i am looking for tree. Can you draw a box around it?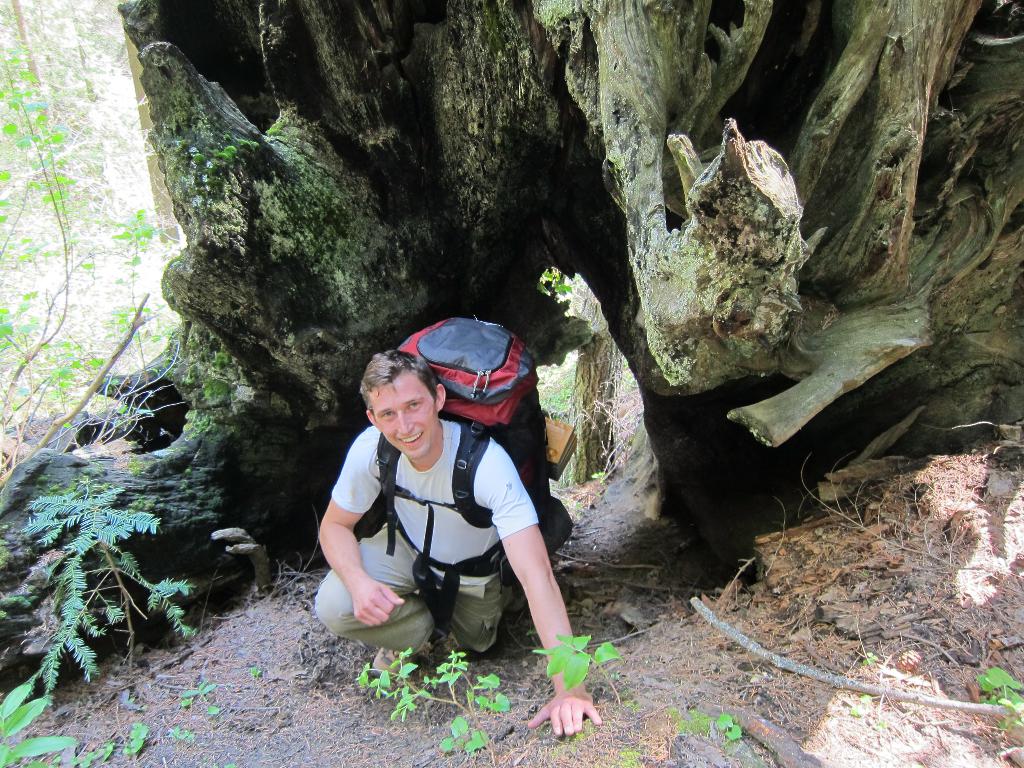
Sure, the bounding box is bbox=[17, 0, 1023, 628].
